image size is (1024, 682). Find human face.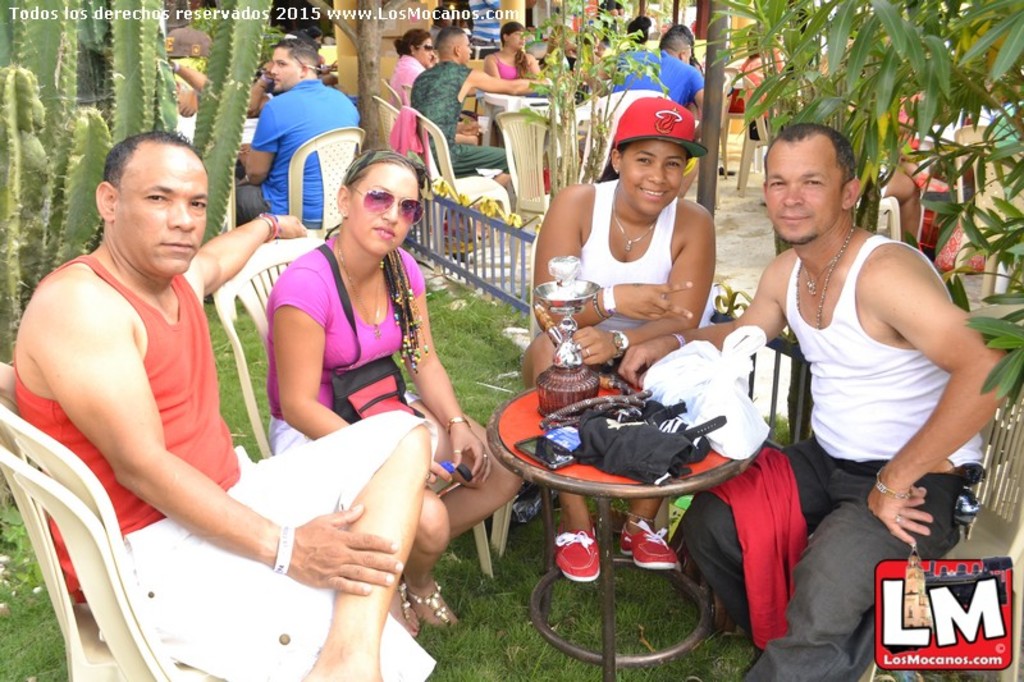
rect(424, 31, 434, 64).
